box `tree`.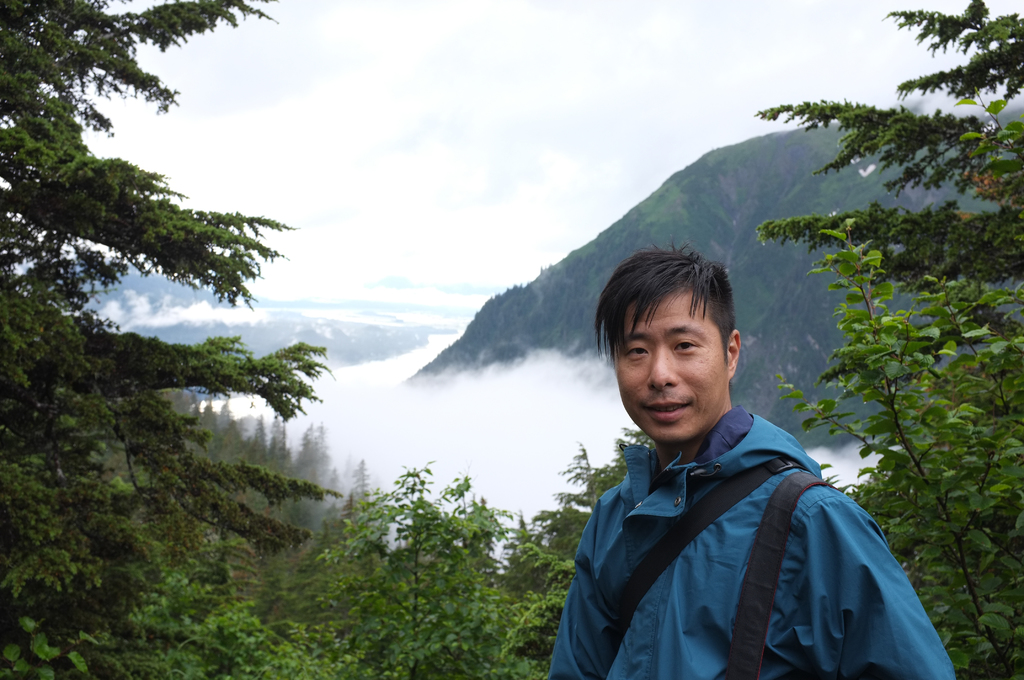
272:419:326:538.
